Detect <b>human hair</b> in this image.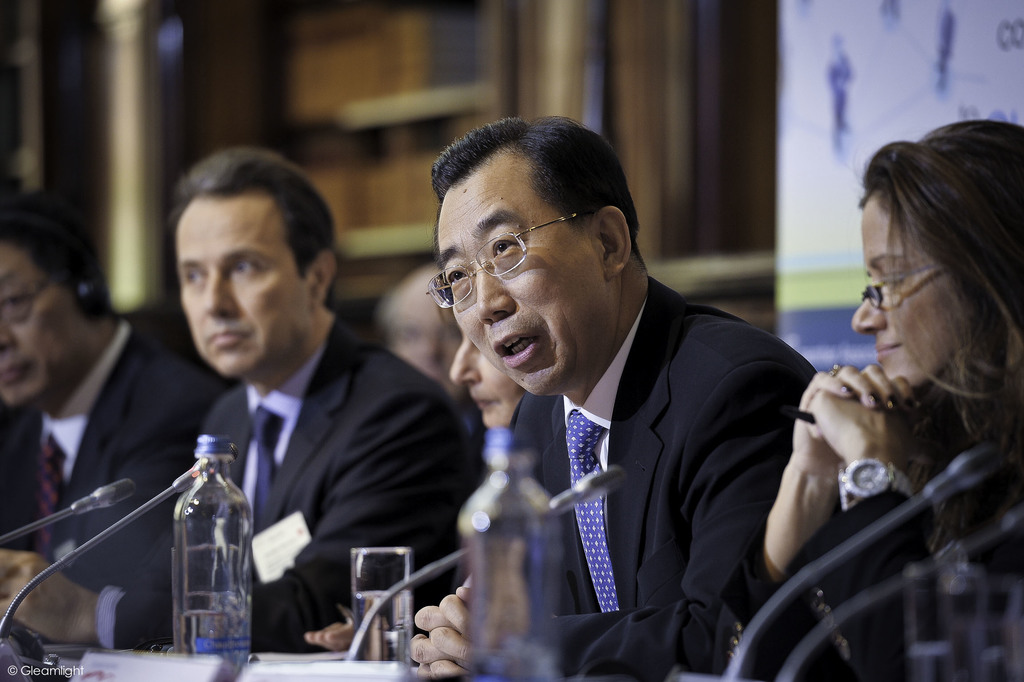
Detection: [0, 206, 105, 293].
